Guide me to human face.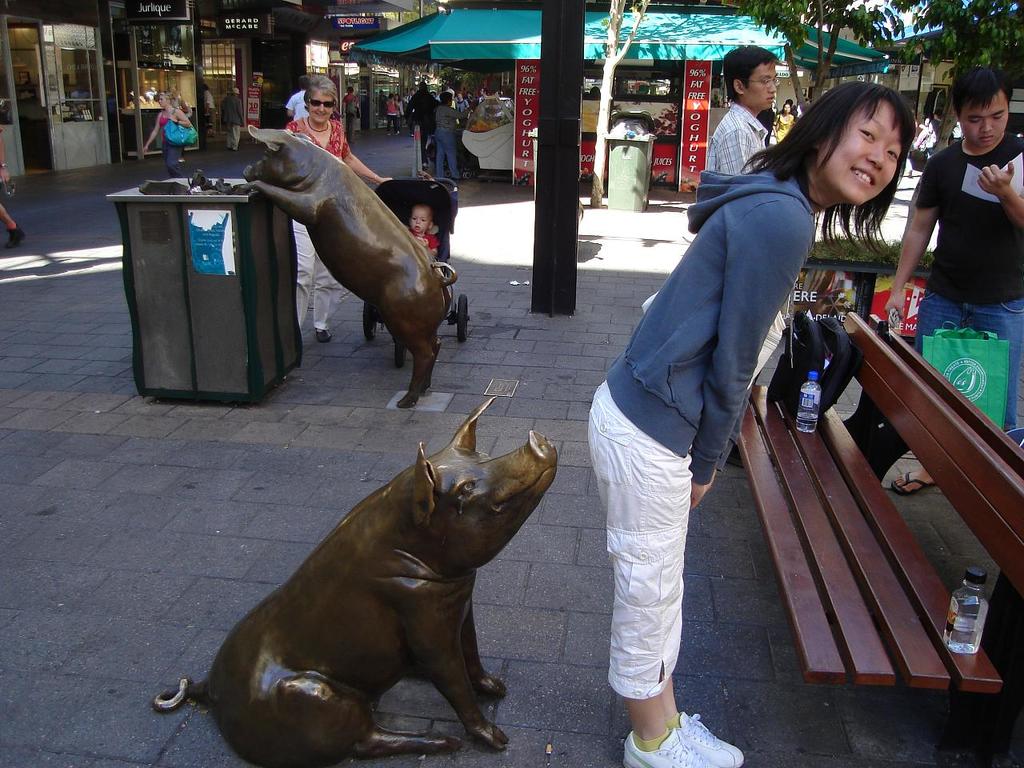
Guidance: detection(820, 98, 905, 206).
